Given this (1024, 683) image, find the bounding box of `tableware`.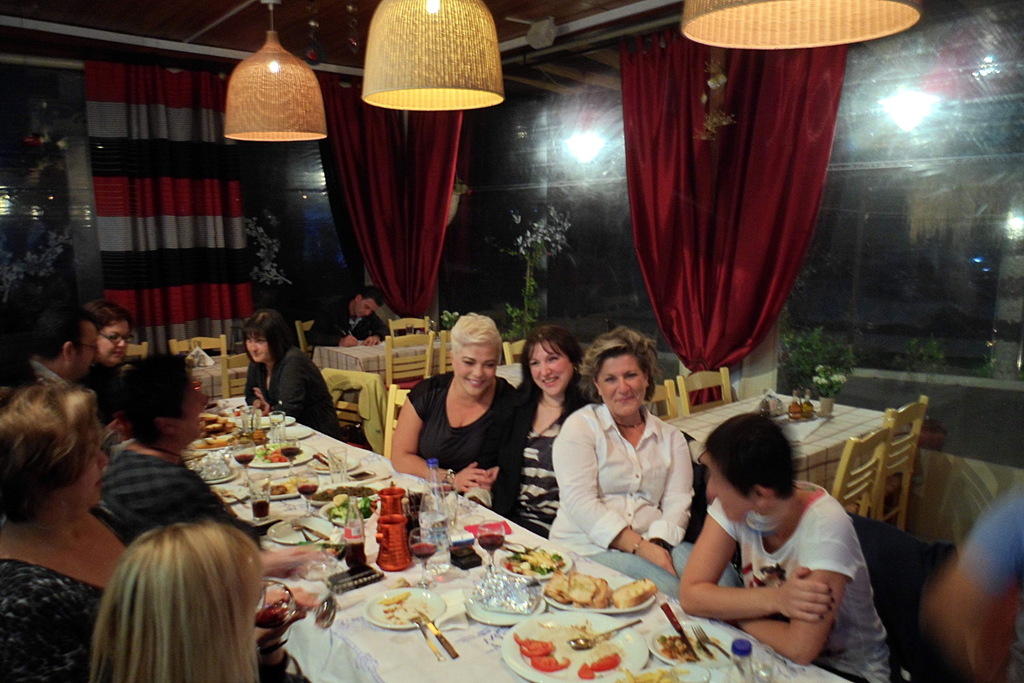
{"x1": 272, "y1": 423, "x2": 315, "y2": 438}.
